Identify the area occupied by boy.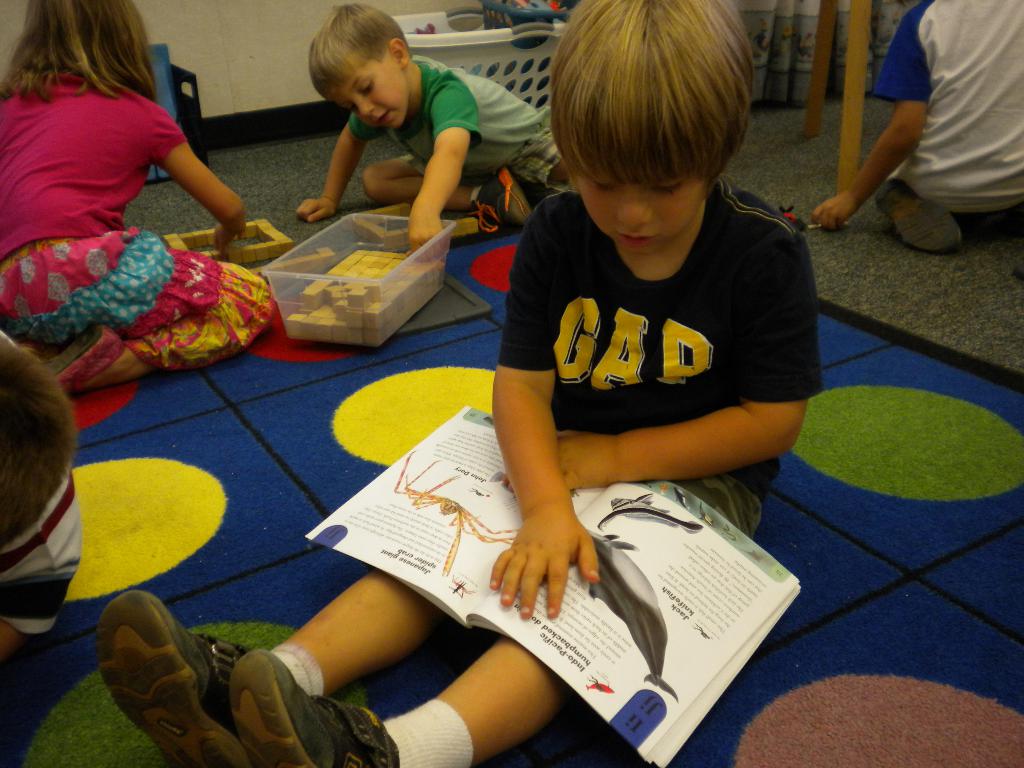
Area: locate(261, 28, 532, 237).
